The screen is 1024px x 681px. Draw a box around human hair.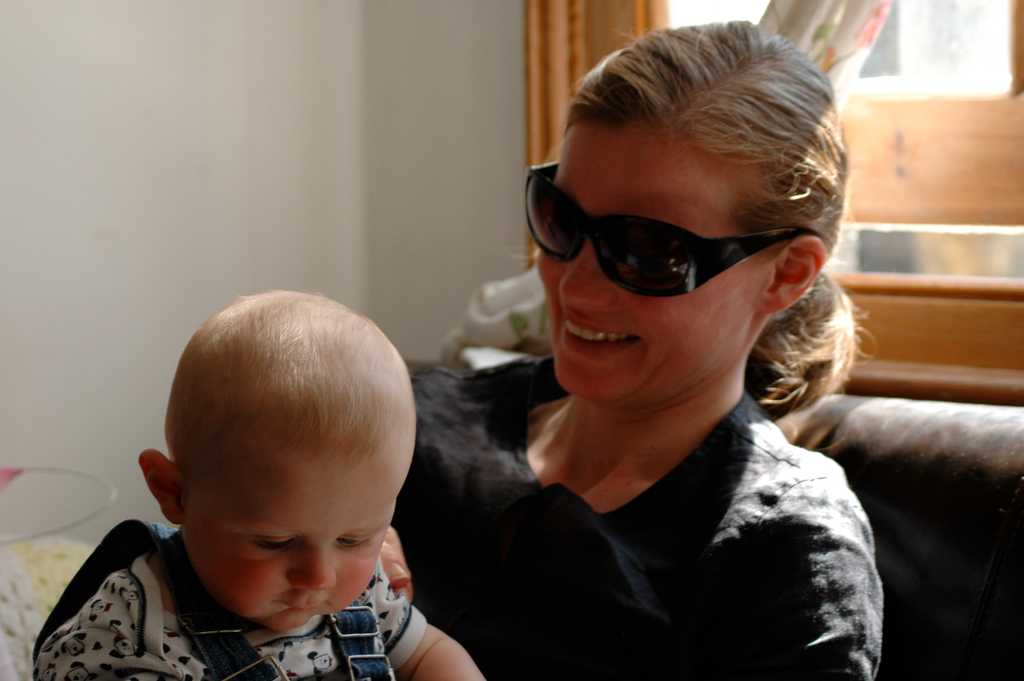
165/287/418/503.
